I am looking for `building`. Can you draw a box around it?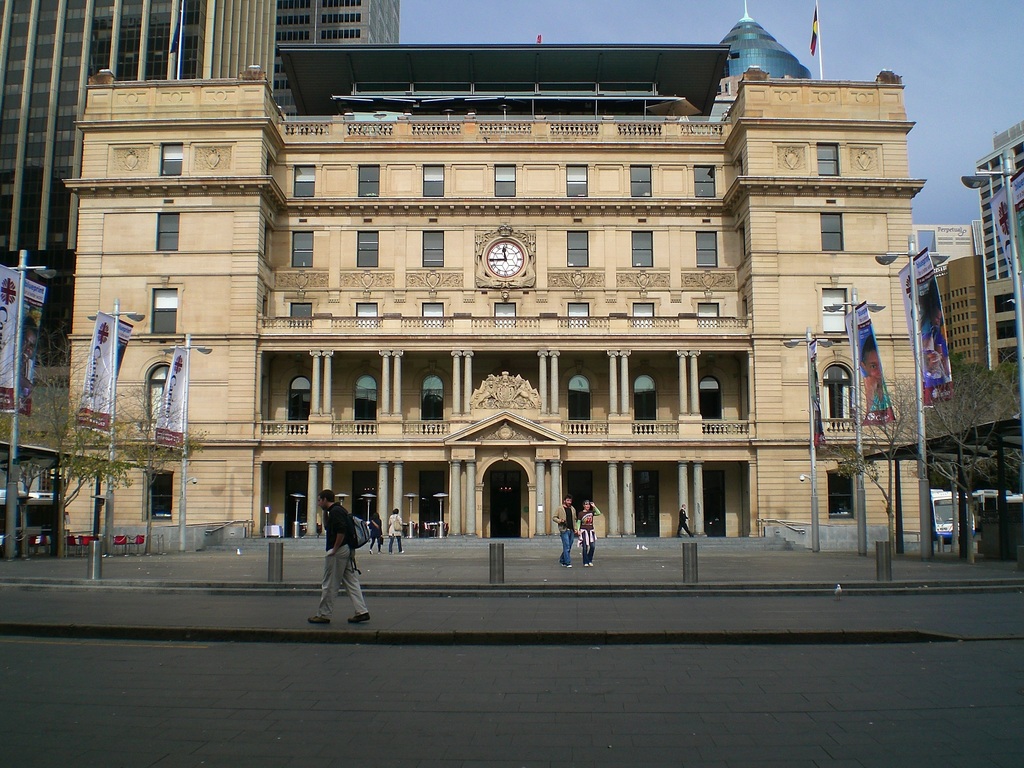
Sure, the bounding box is 916 119 1023 368.
